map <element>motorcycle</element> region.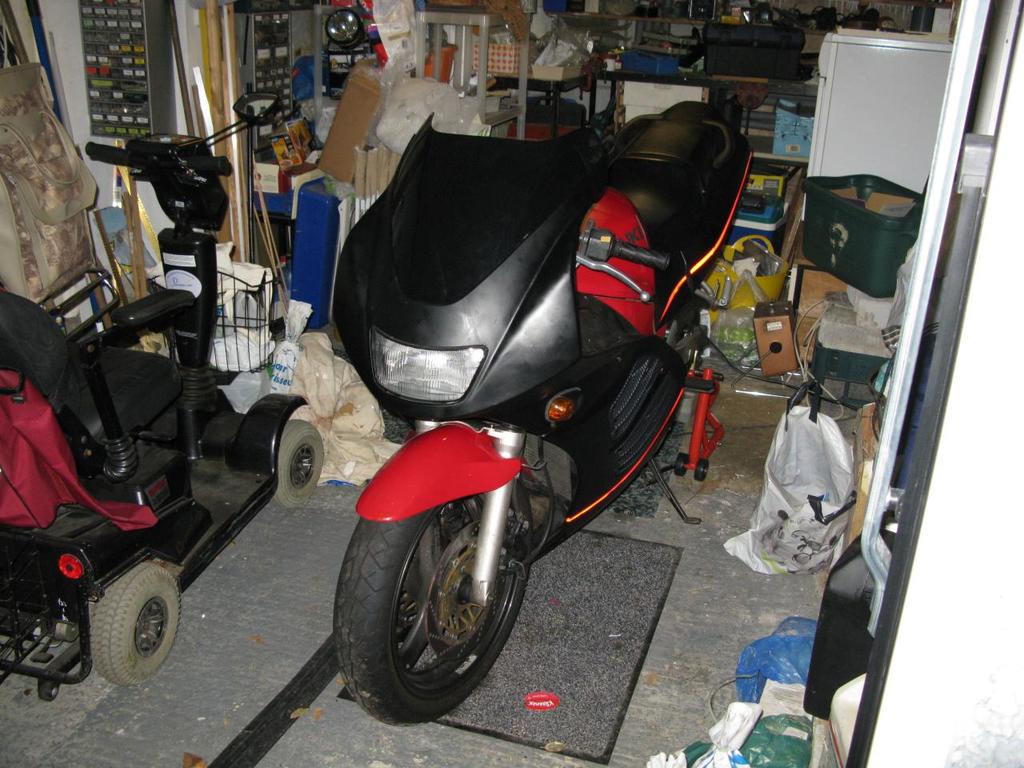
Mapped to 271, 90, 772, 753.
